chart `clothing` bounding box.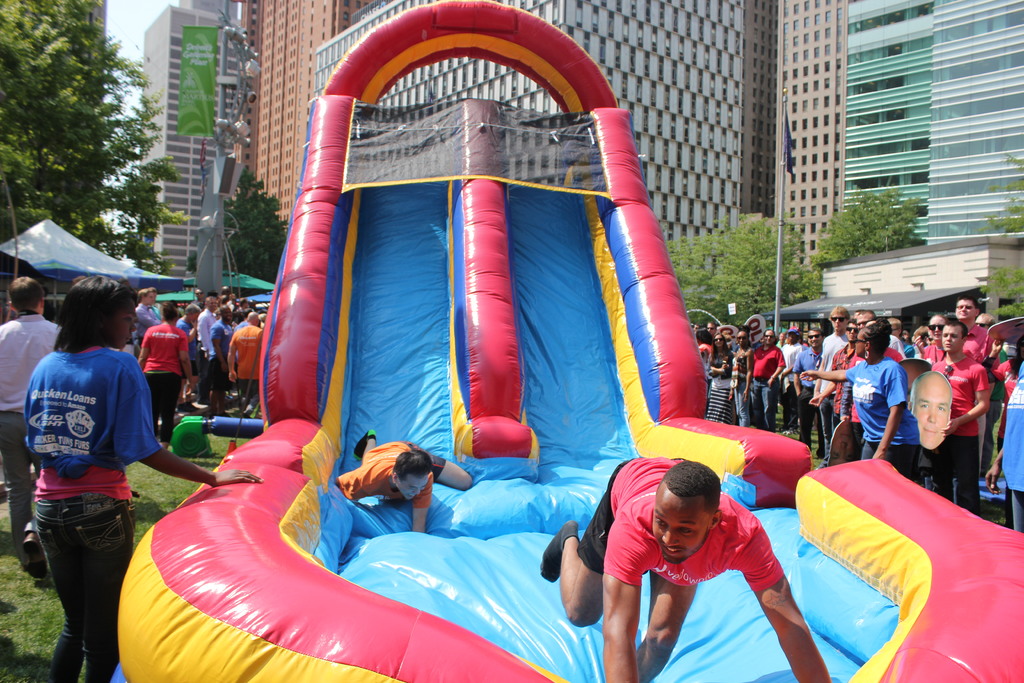
Charted: box(573, 453, 782, 597).
